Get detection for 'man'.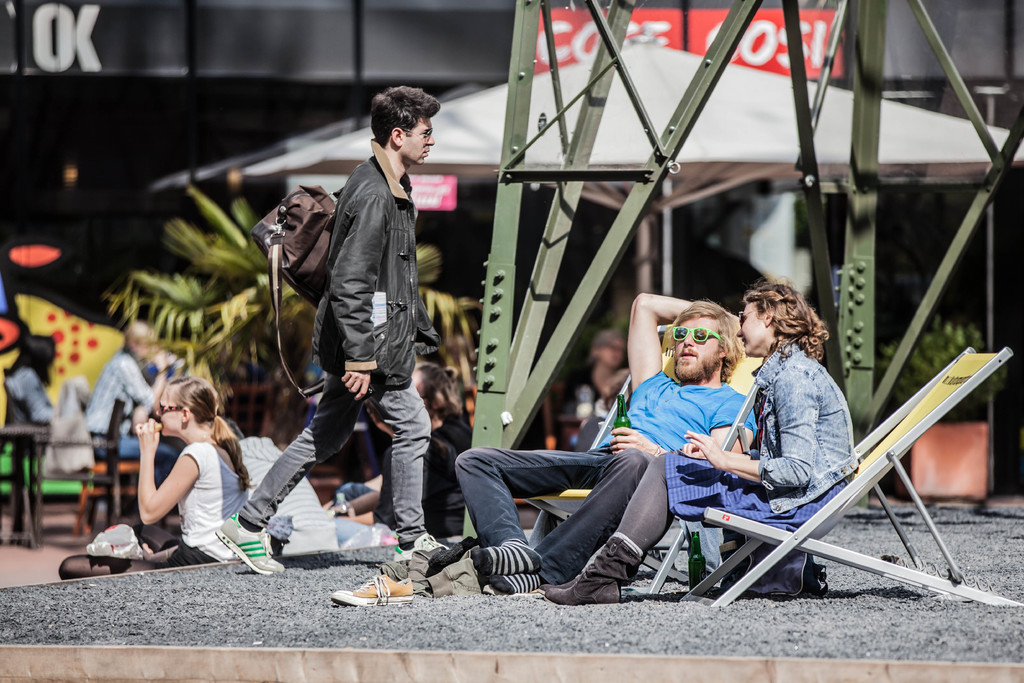
Detection: [left=451, top=289, right=746, bottom=592].
